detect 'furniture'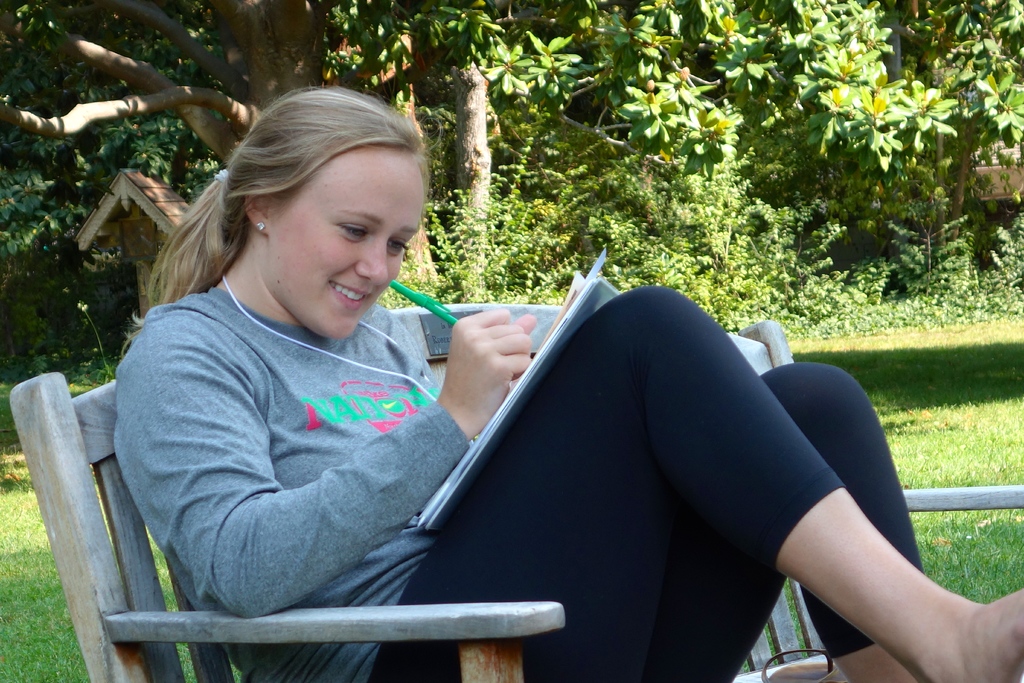
[9,302,850,682]
